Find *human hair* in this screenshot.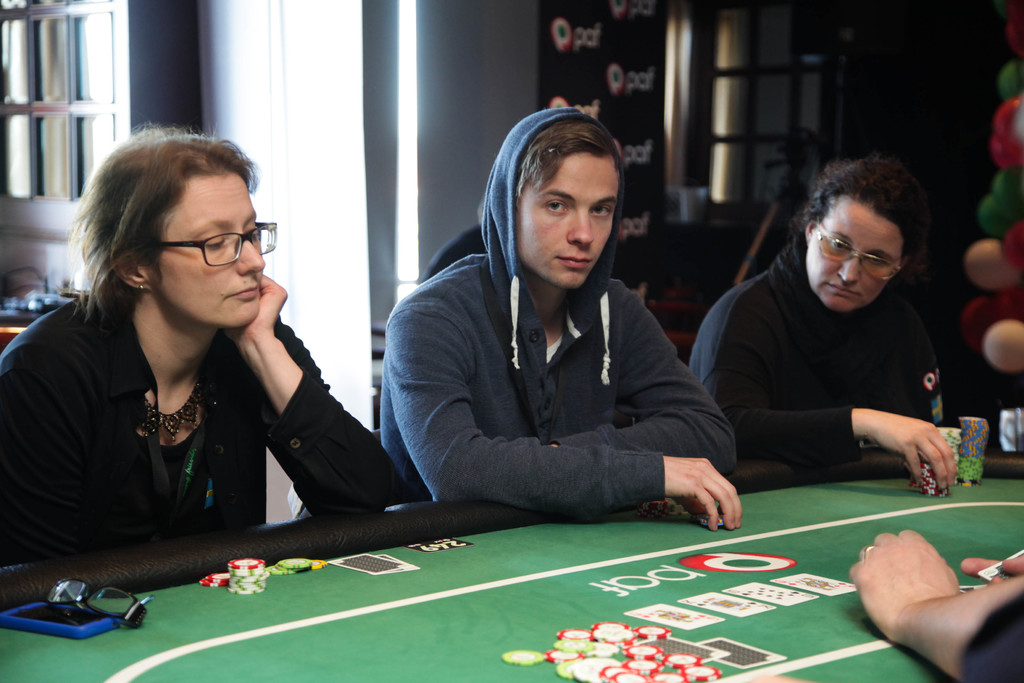
The bounding box for *human hair* is x1=72 y1=126 x2=266 y2=343.
